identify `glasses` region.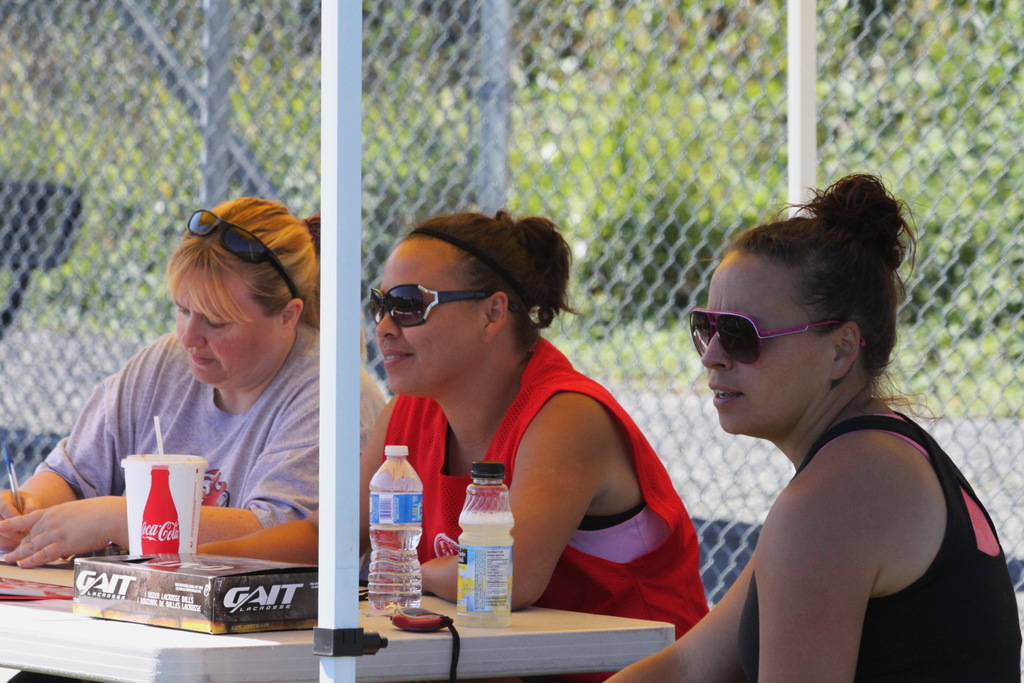
Region: Rect(371, 281, 520, 328).
